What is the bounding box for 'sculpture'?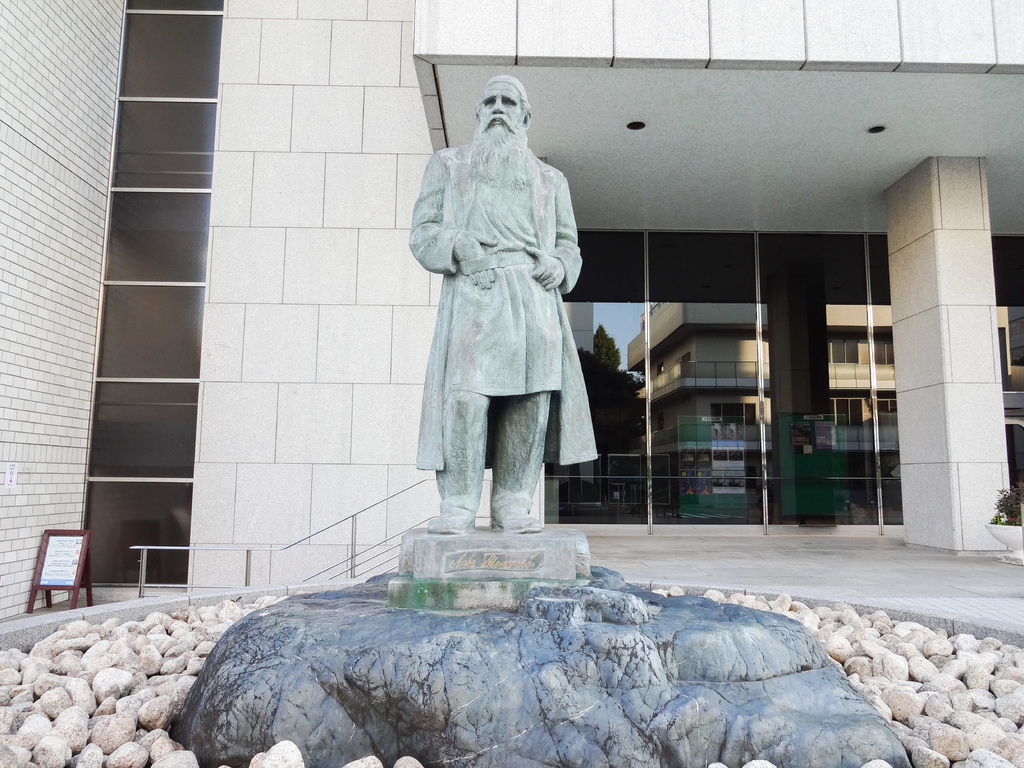
408, 76, 618, 532.
